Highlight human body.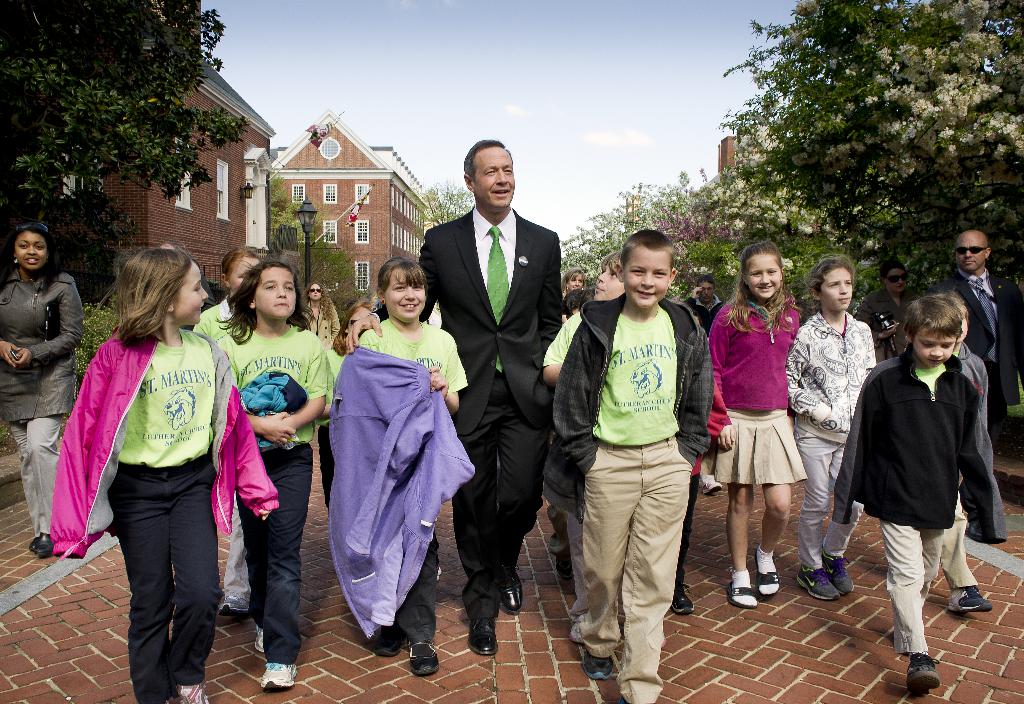
Highlighted region: rect(543, 247, 628, 389).
